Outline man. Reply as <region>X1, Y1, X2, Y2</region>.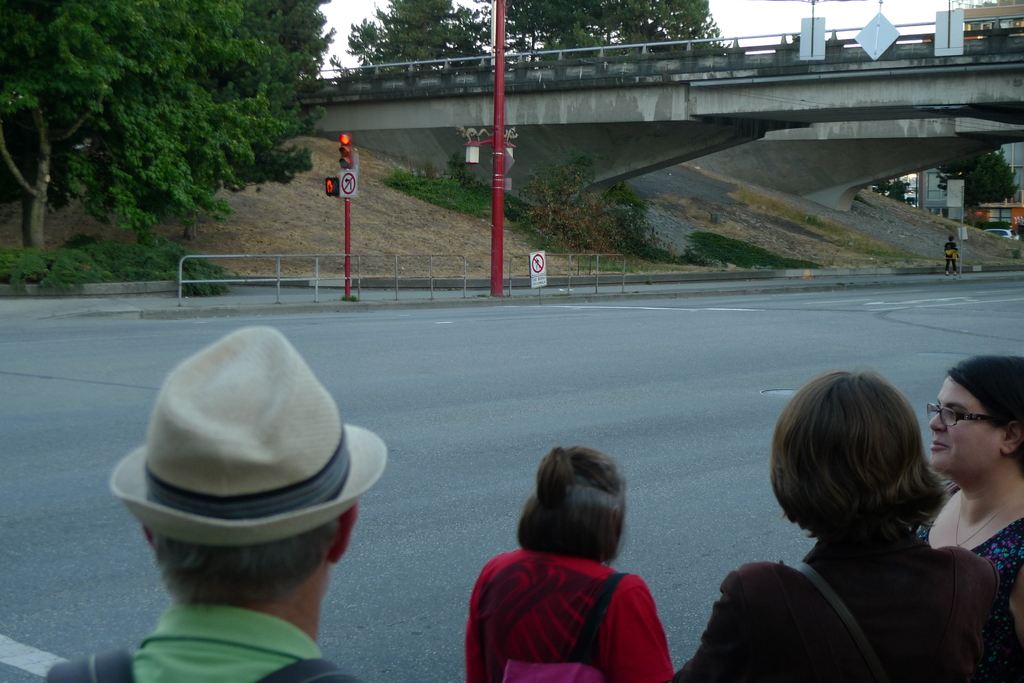
<region>95, 311, 399, 668</region>.
